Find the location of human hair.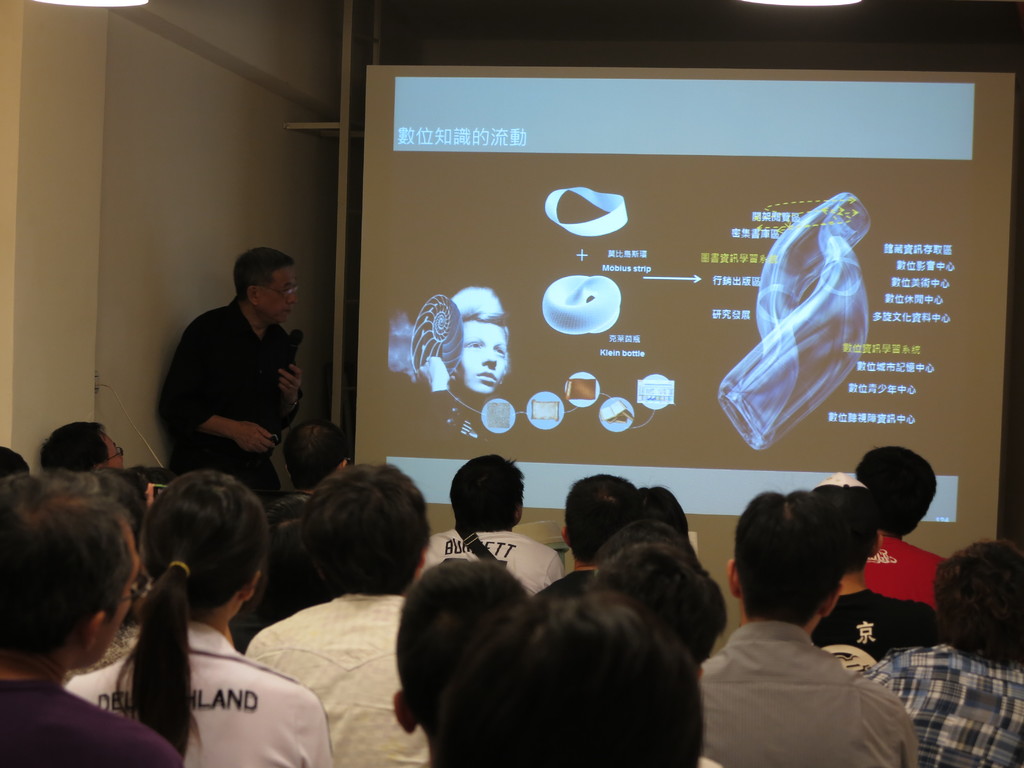
Location: 234 245 290 302.
